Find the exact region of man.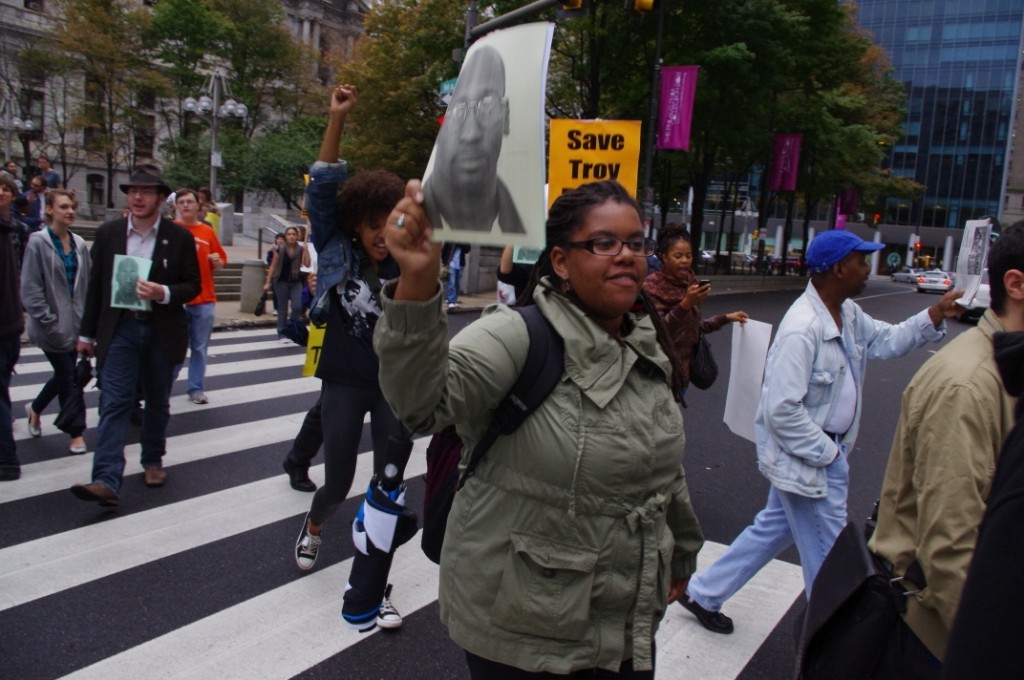
Exact region: (15,175,57,242).
